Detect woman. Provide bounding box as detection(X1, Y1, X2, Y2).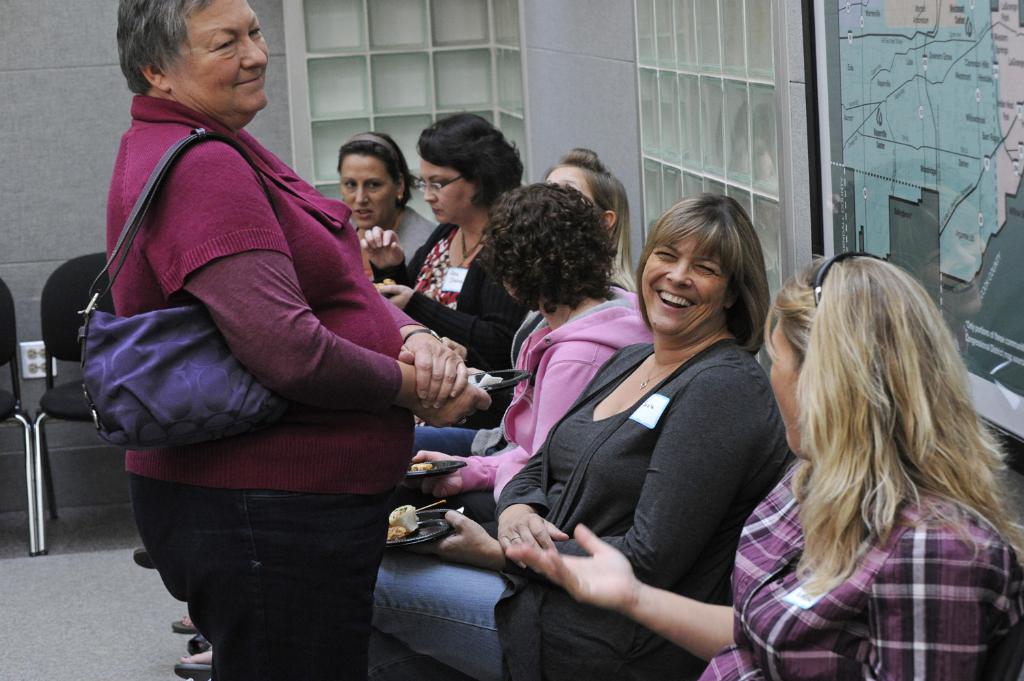
detection(501, 251, 1023, 680).
